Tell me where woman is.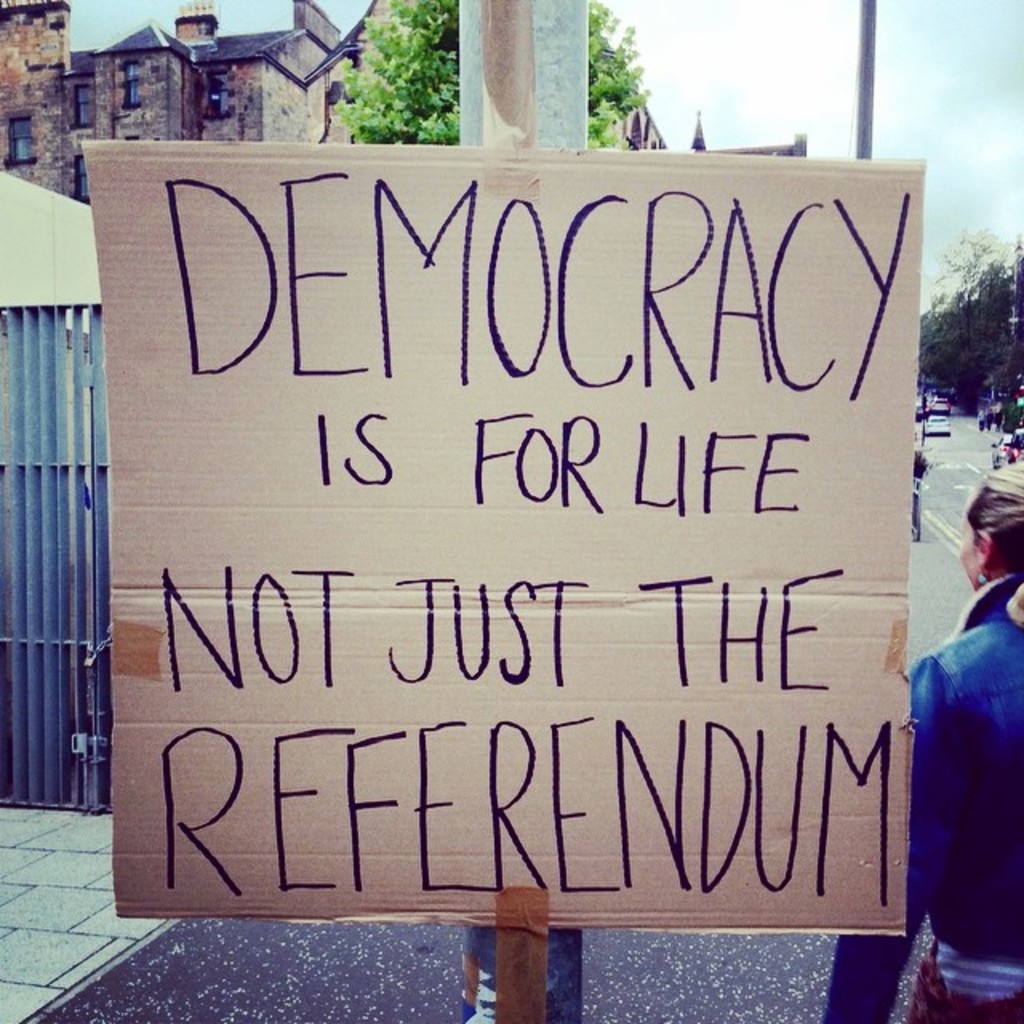
woman is at x1=822, y1=461, x2=1022, y2=1019.
